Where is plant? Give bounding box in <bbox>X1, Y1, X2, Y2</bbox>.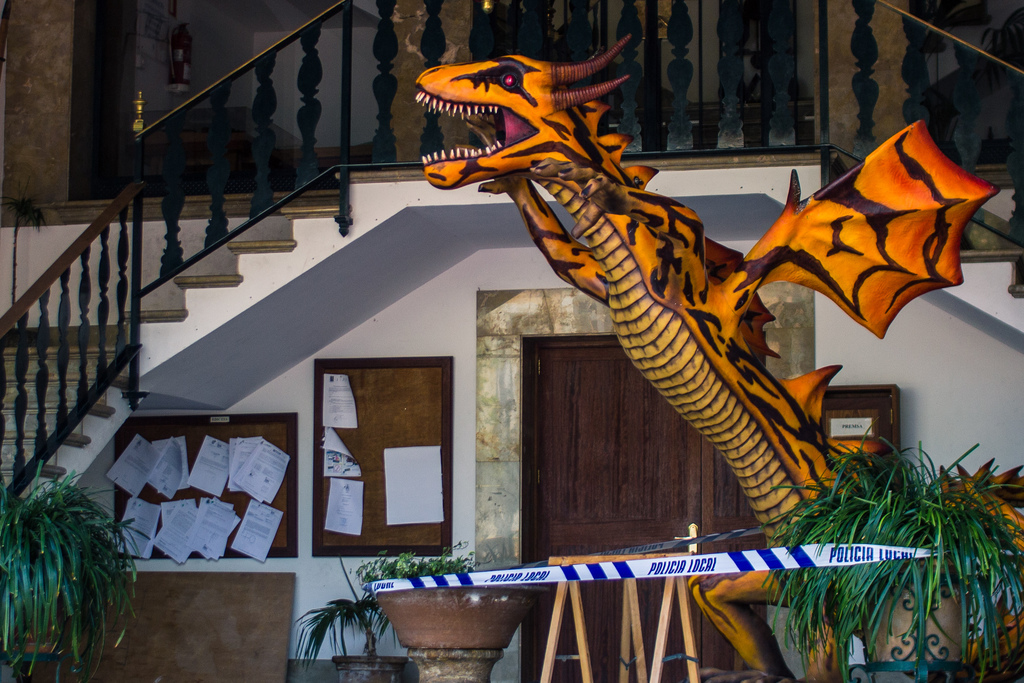
<bbox>370, 537, 492, 588</bbox>.
